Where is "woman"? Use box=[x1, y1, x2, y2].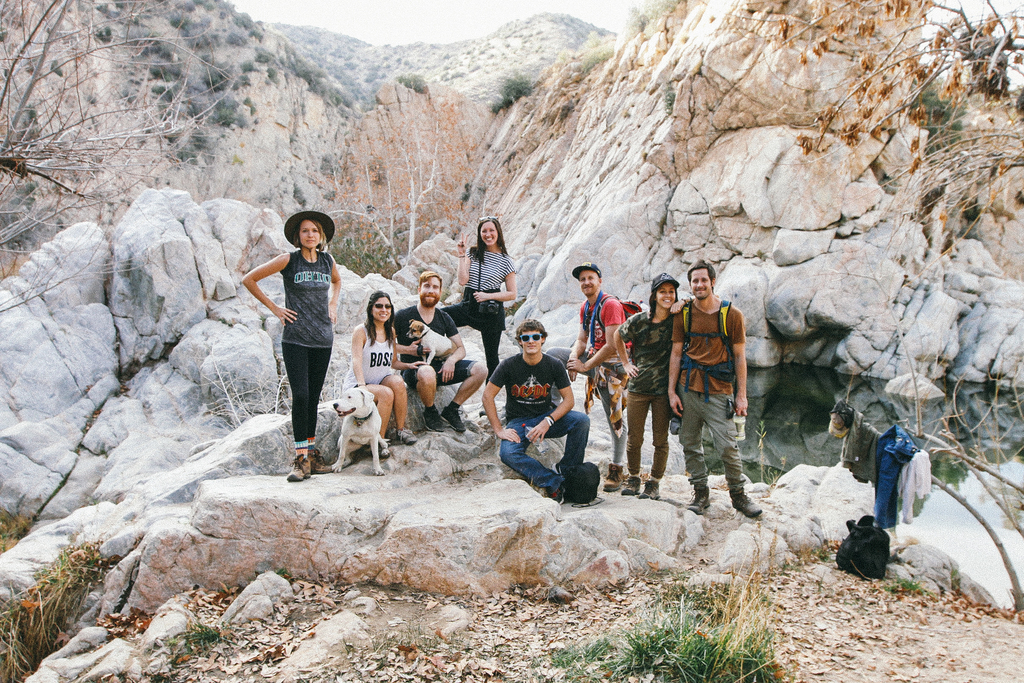
box=[350, 288, 419, 458].
